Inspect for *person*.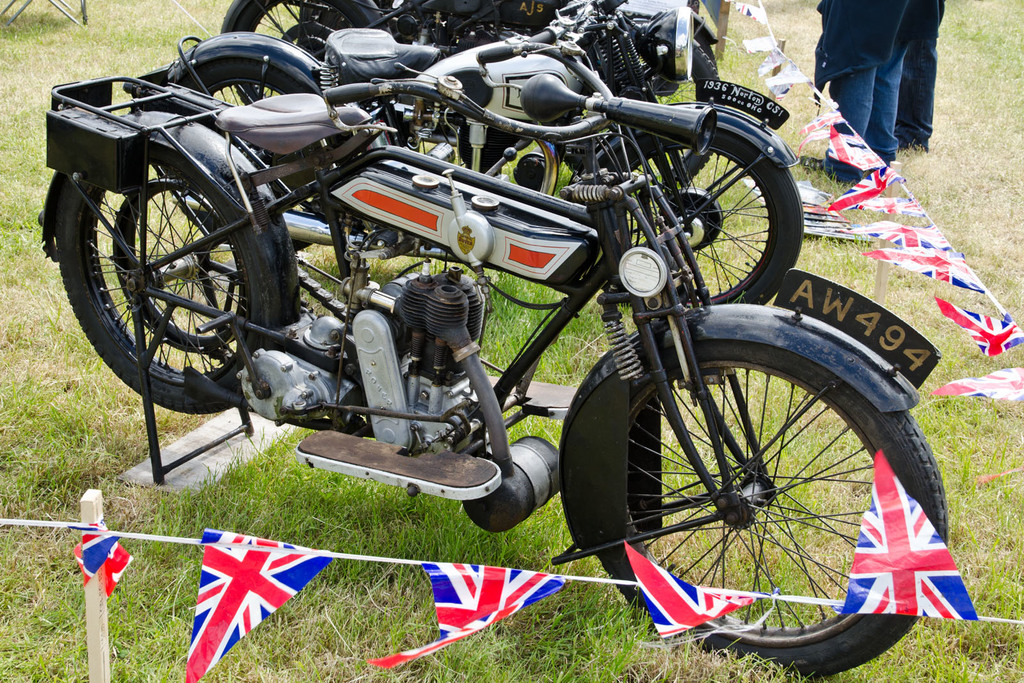
Inspection: select_region(796, 0, 913, 182).
